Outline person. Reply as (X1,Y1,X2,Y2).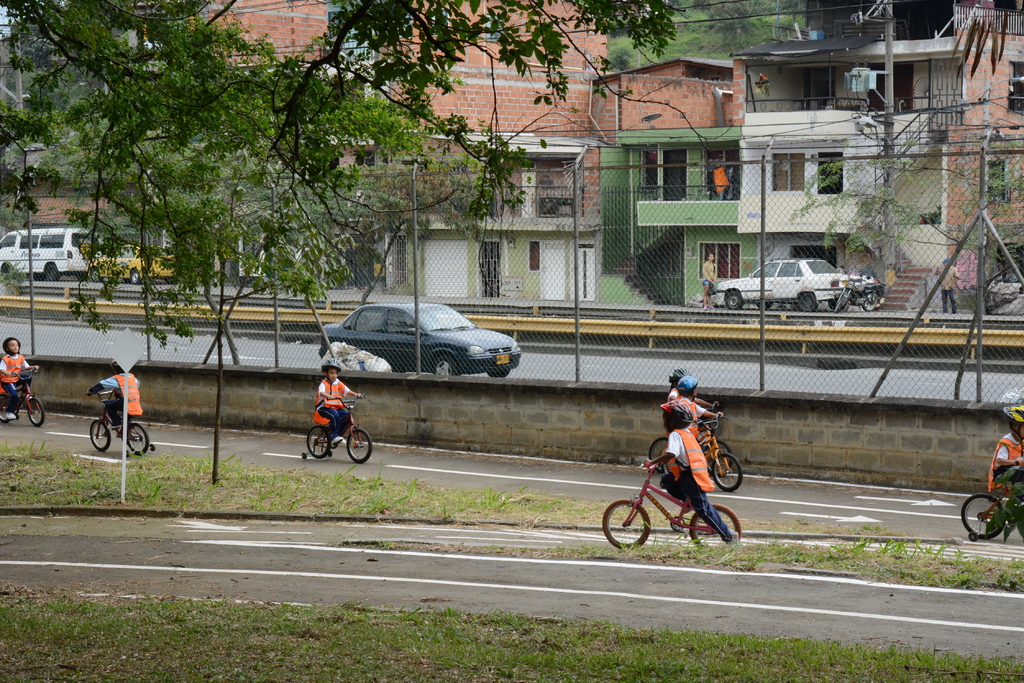
(699,249,714,311).
